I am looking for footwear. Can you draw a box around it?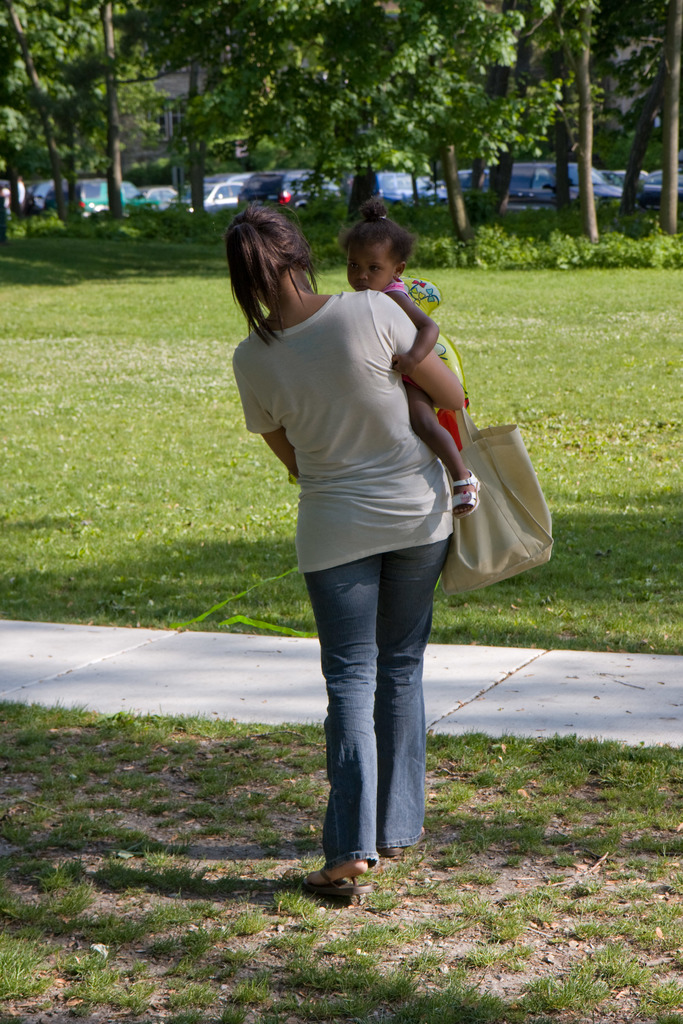
Sure, the bounding box is [x1=448, y1=470, x2=480, y2=518].
